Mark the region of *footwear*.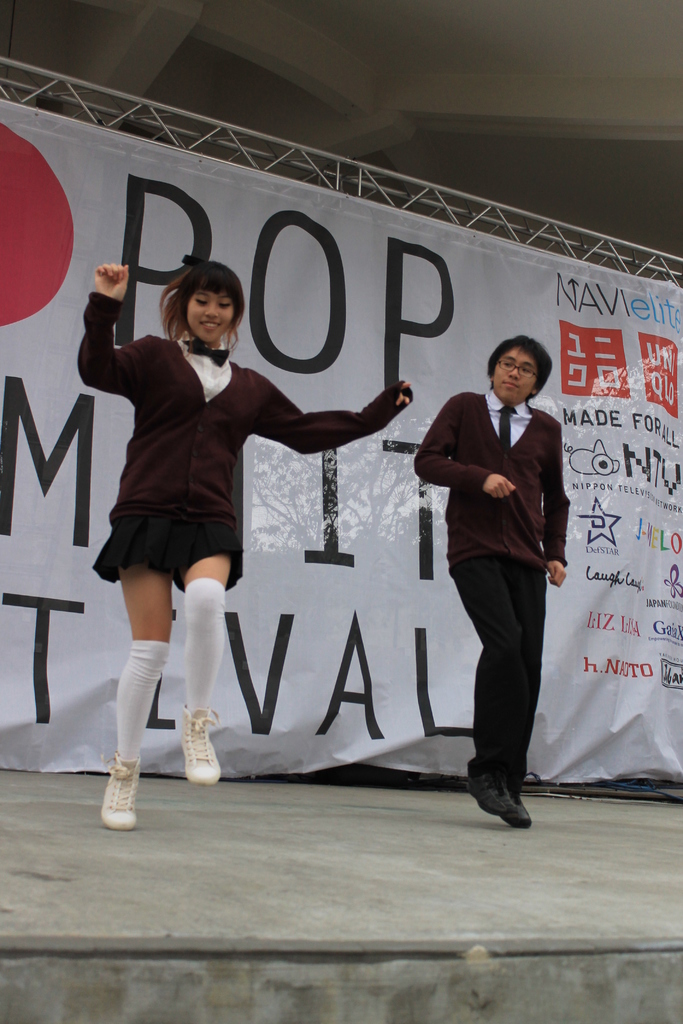
Region: 463:762:511:822.
